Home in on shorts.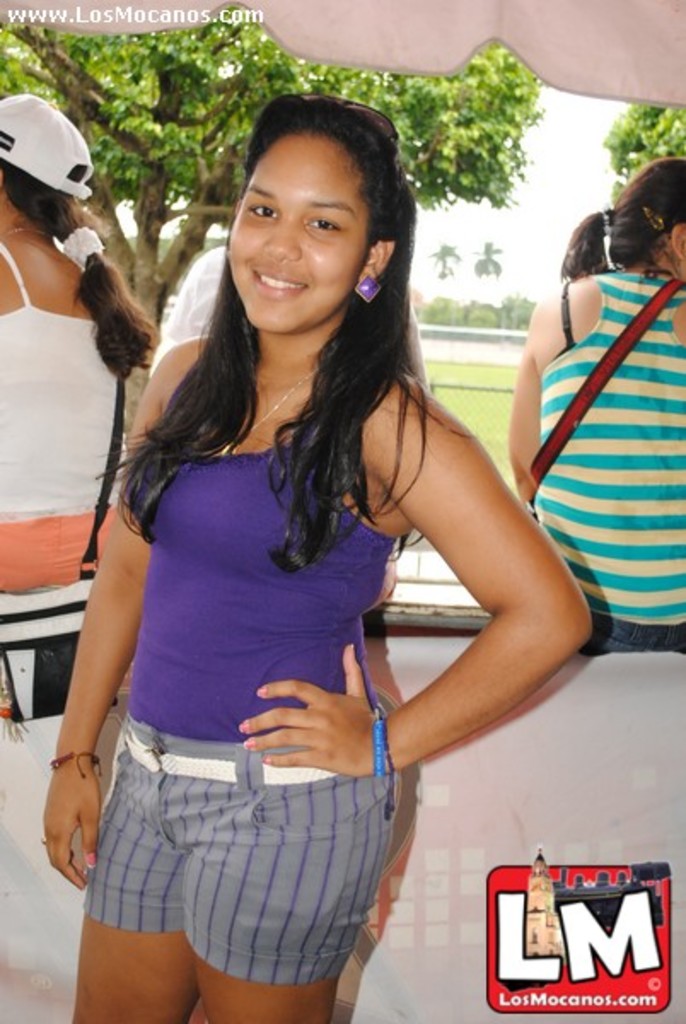
Homed in at (left=72, top=696, right=432, bottom=997).
